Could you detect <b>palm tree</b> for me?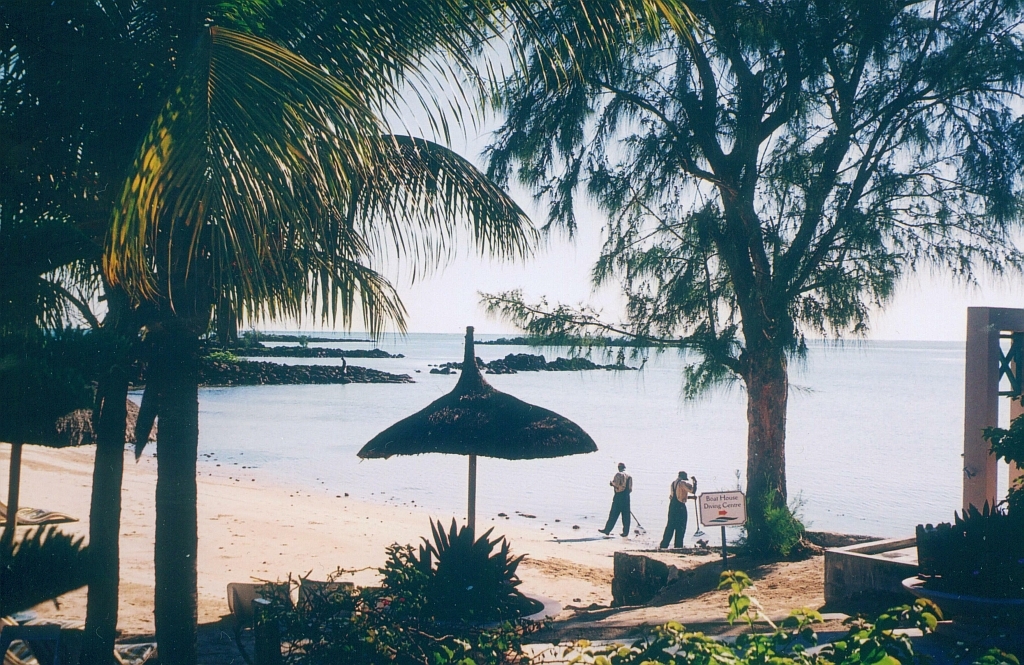
Detection result: <bbox>636, 186, 798, 362</bbox>.
